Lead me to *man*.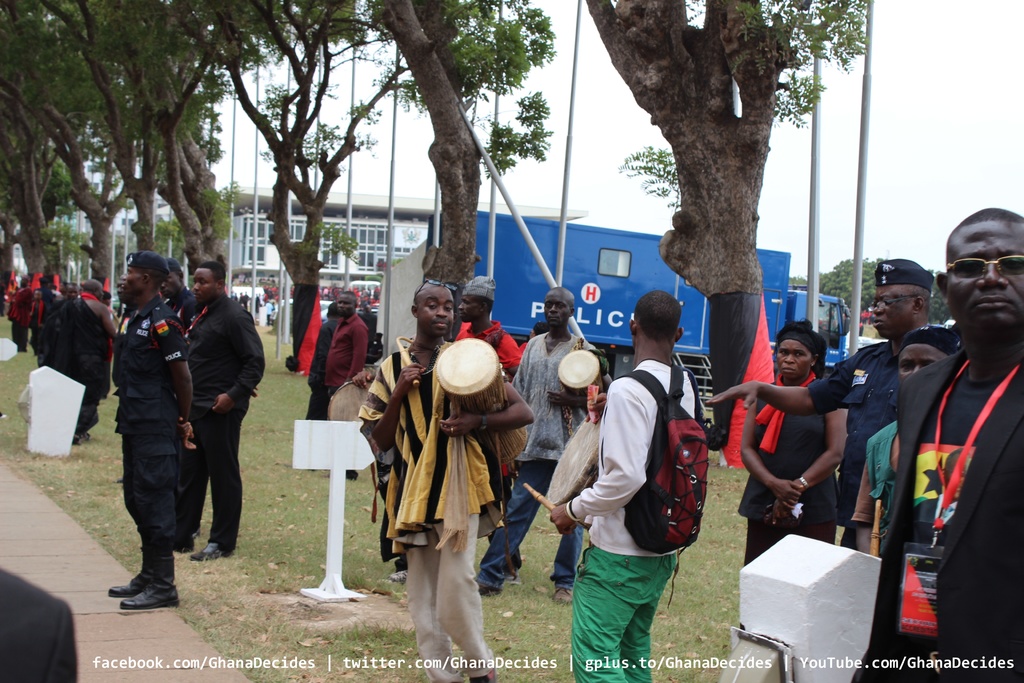
Lead to [58,278,119,442].
